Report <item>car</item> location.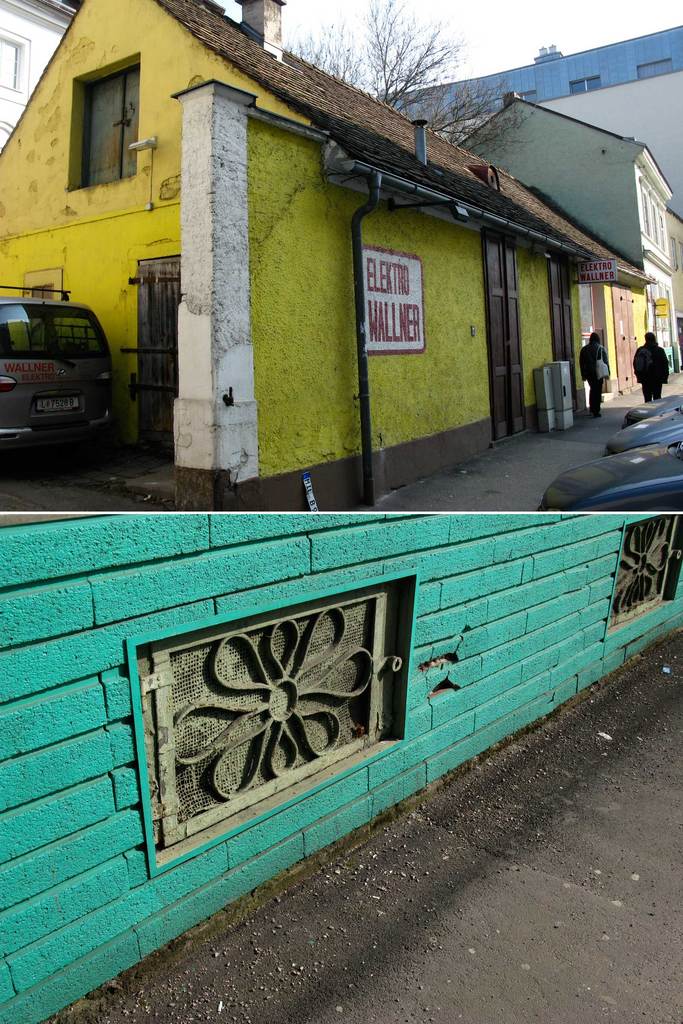
Report: 533,436,682,513.
